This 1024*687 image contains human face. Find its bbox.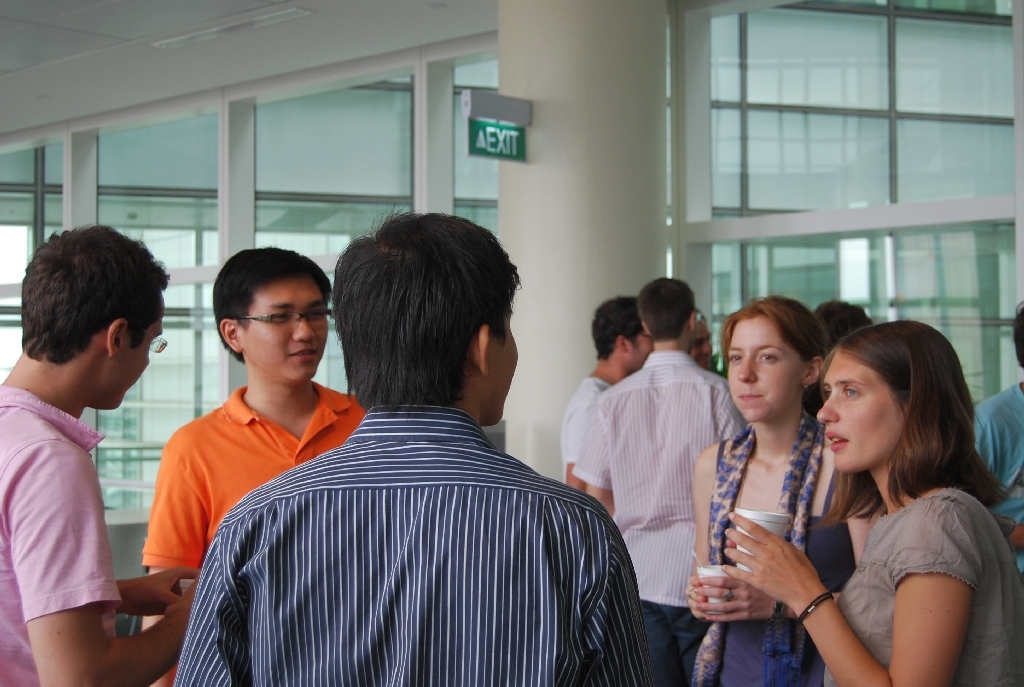
box=[90, 298, 164, 409].
